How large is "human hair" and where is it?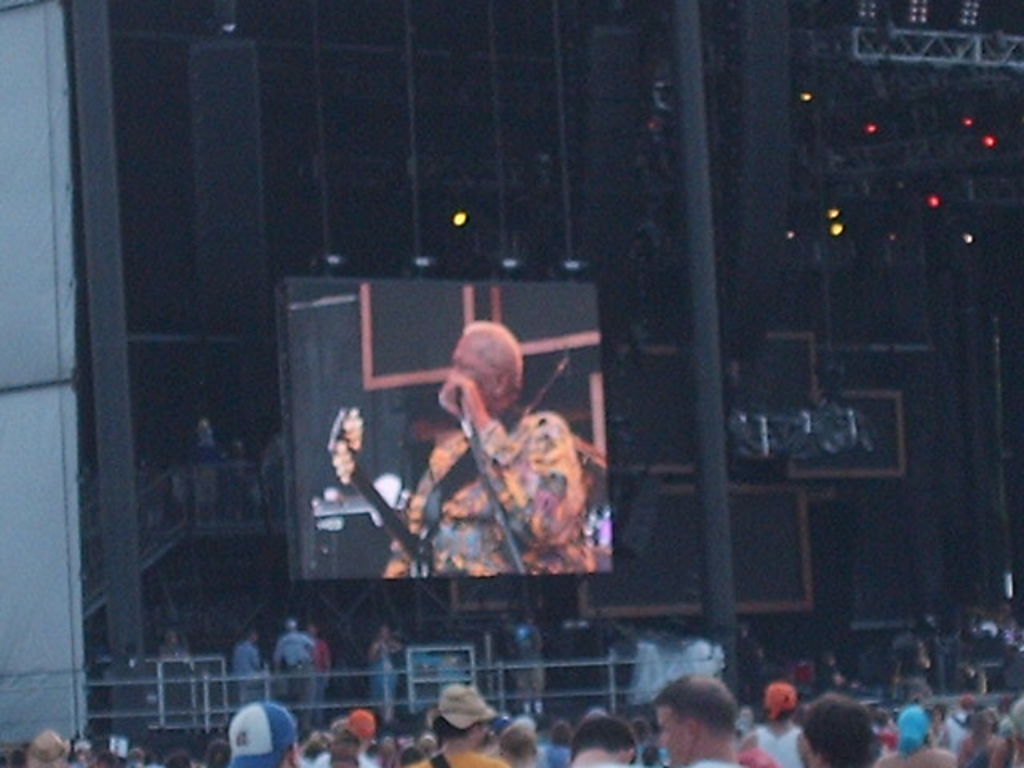
Bounding box: <region>296, 731, 330, 766</region>.
